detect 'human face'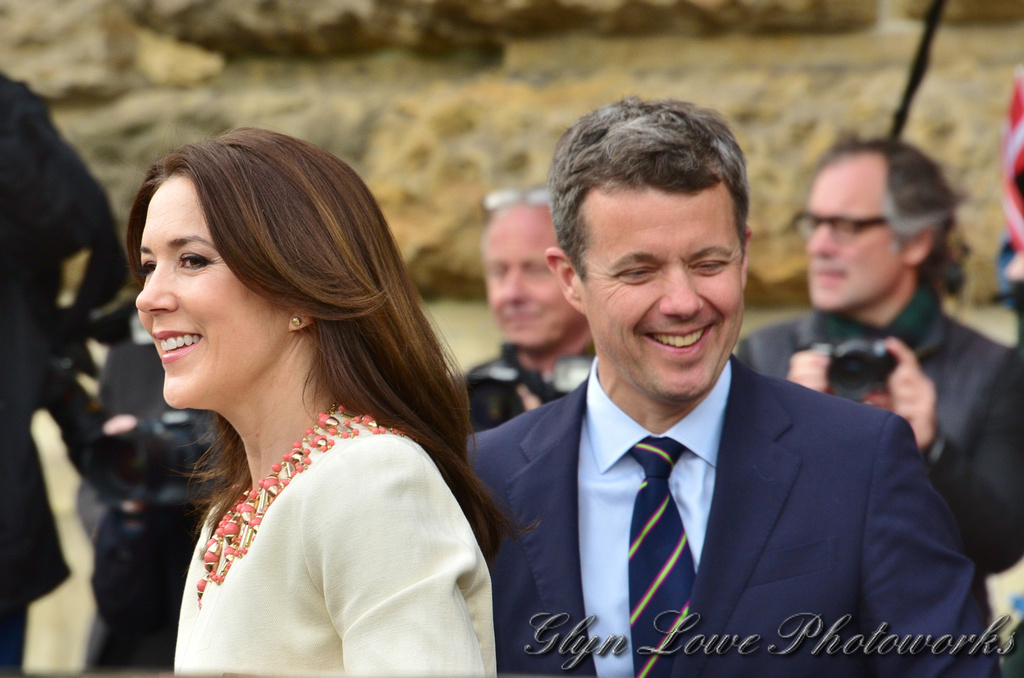
(left=805, top=163, right=908, bottom=317)
